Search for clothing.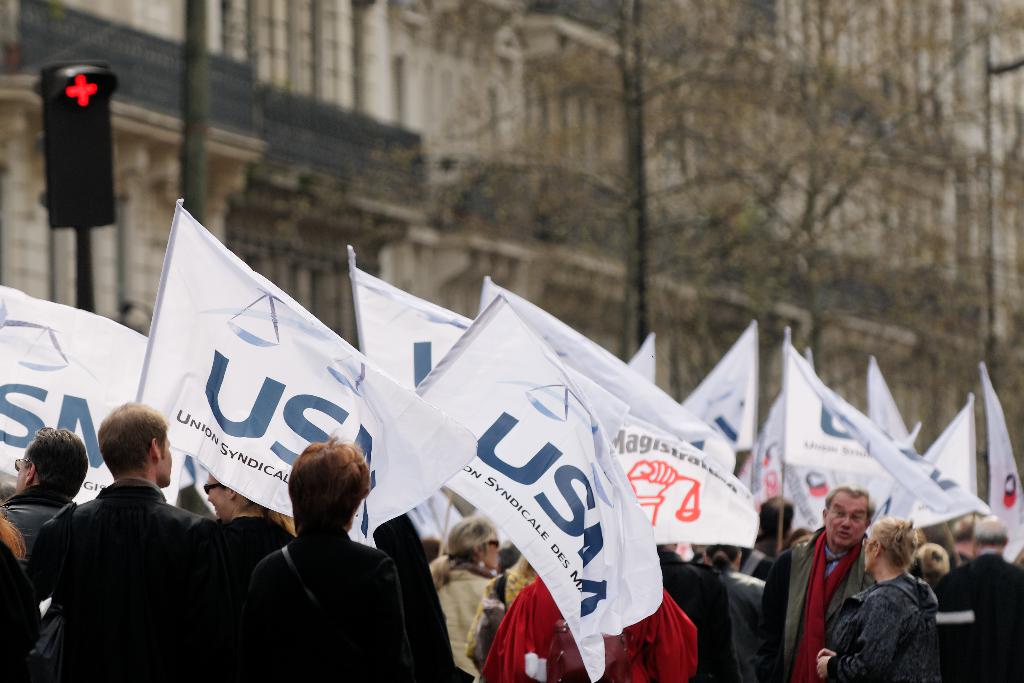
Found at bbox=(715, 569, 765, 682).
